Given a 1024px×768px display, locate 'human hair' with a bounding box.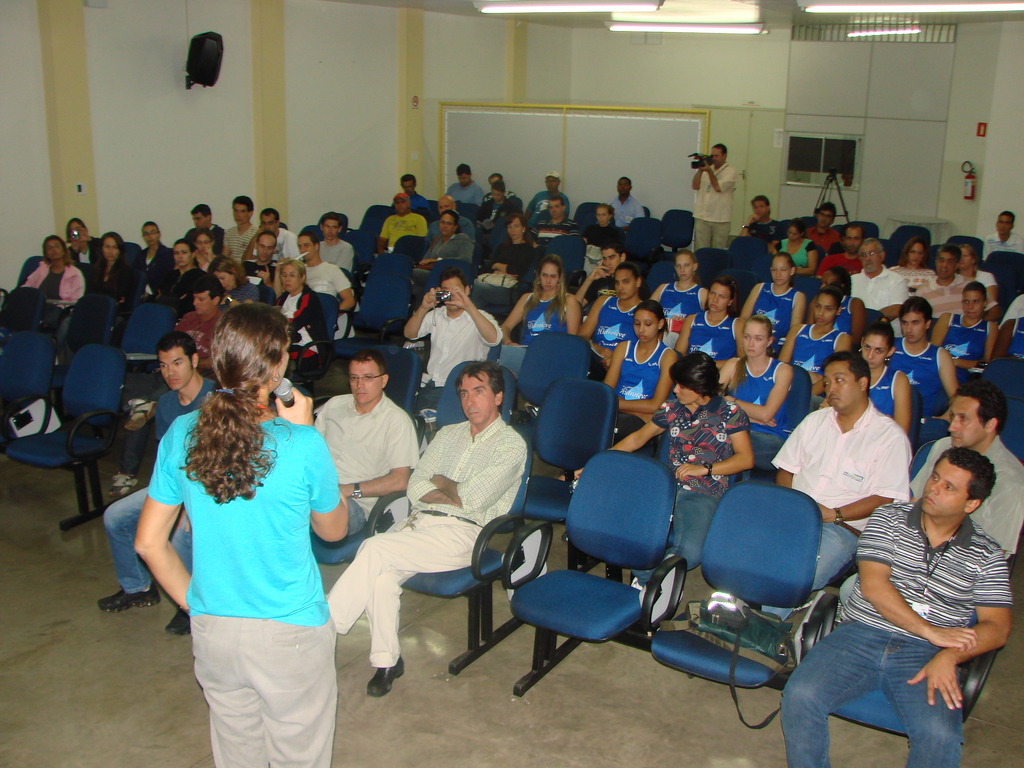
Located: <box>814,200,835,225</box>.
